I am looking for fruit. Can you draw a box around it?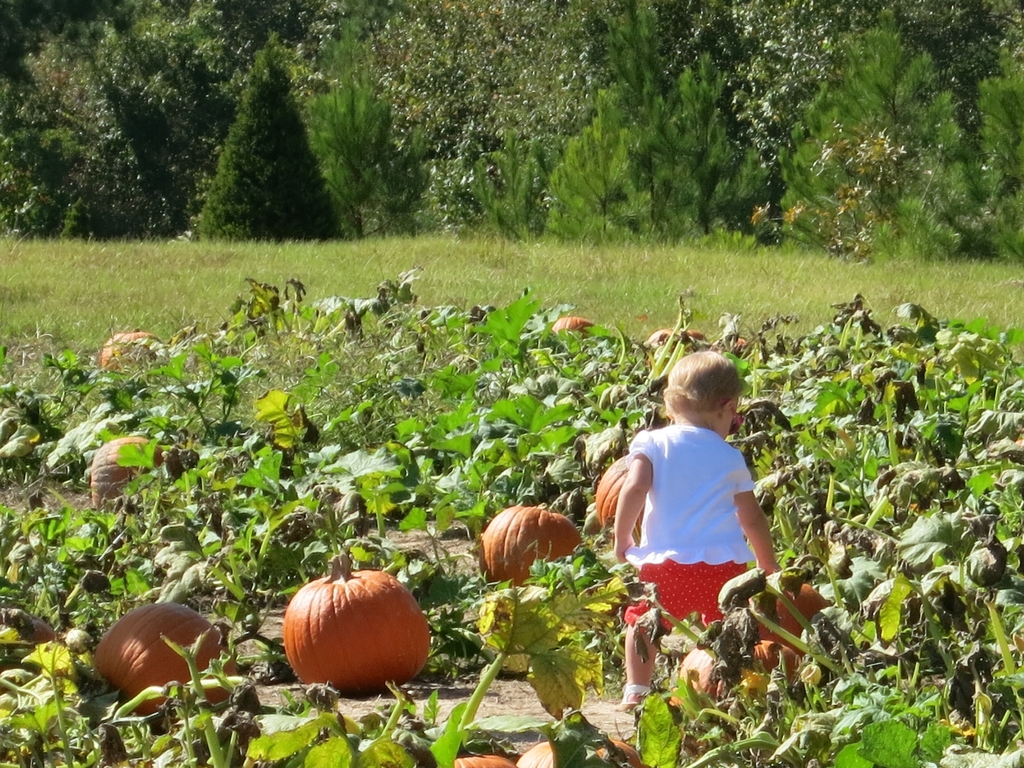
Sure, the bounding box is <region>455, 752, 516, 767</region>.
